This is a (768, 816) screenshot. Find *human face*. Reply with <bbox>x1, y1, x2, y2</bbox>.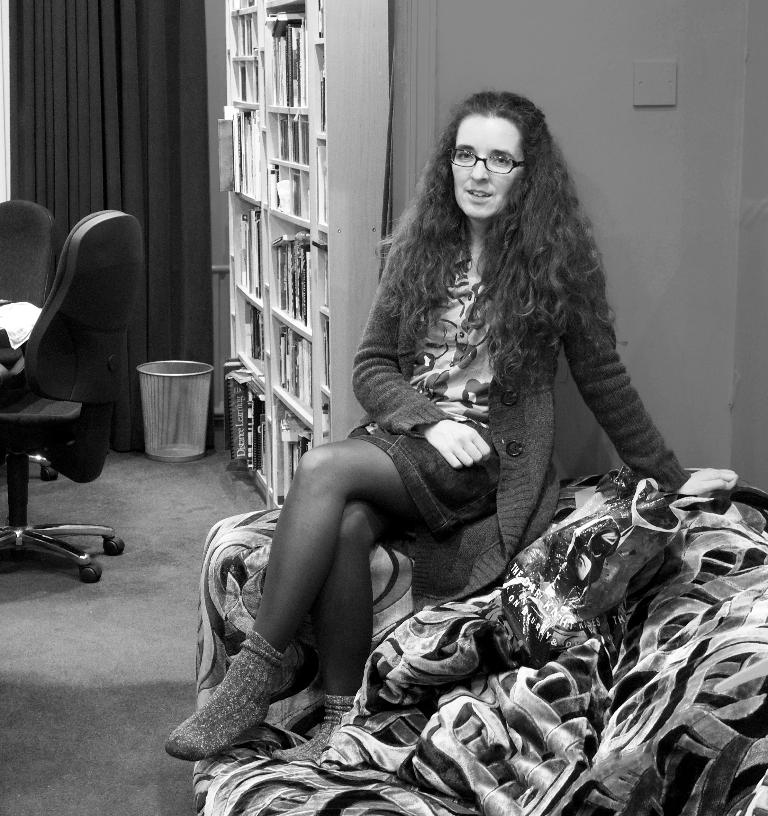
<bbox>449, 113, 529, 224</bbox>.
